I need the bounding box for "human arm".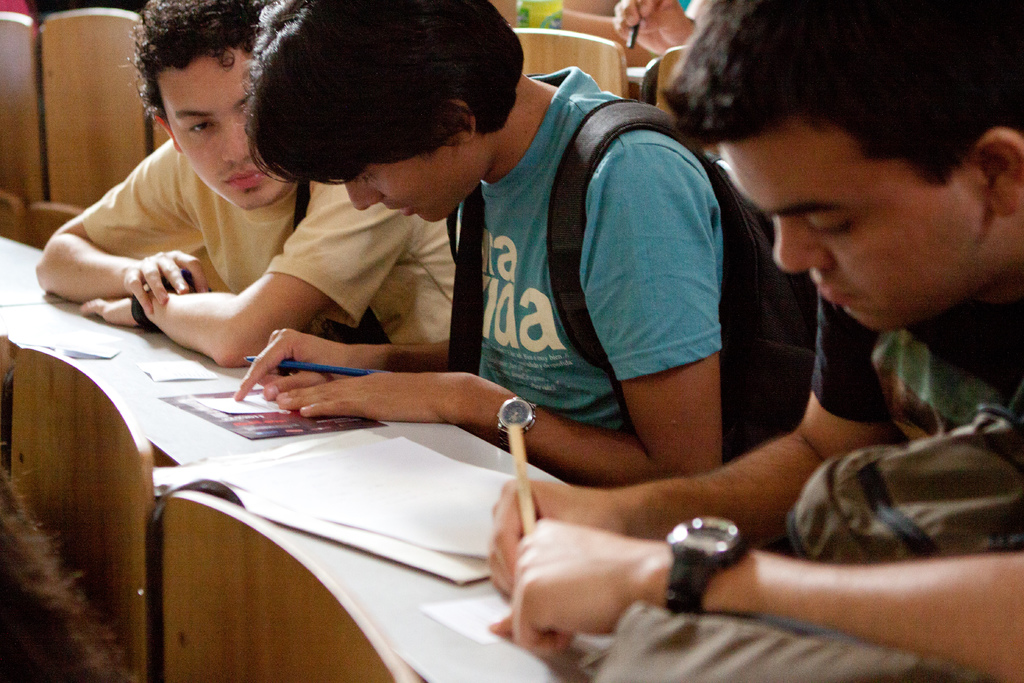
Here it is: box(25, 136, 248, 314).
